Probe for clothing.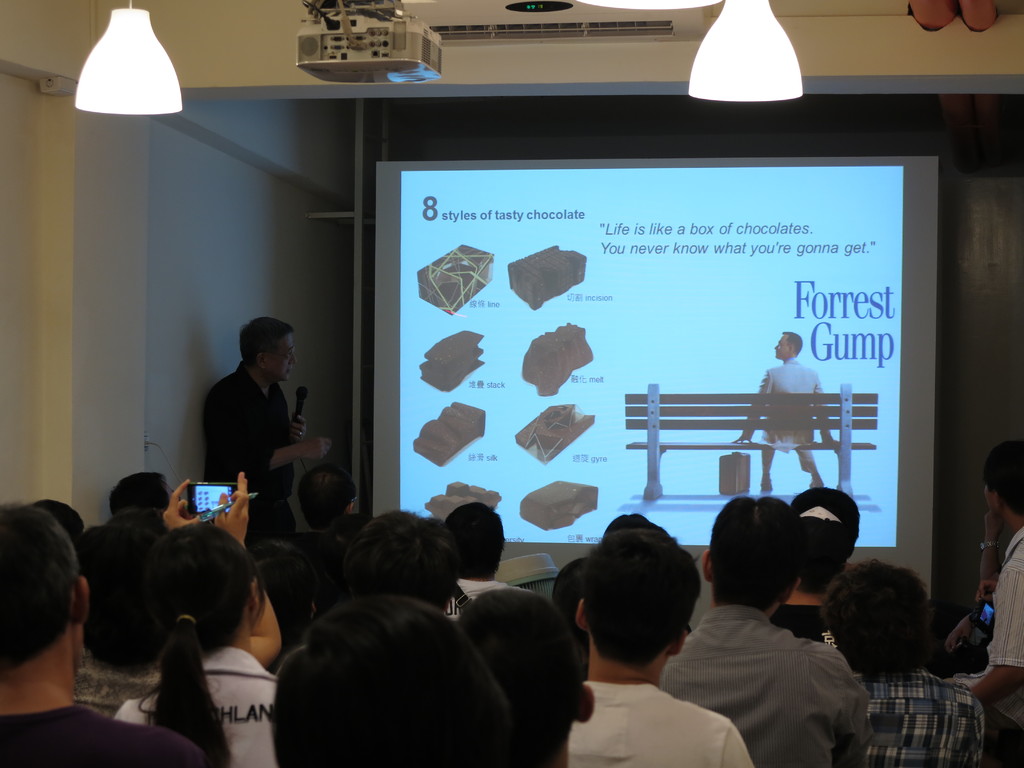
Probe result: (3, 351, 1023, 758).
